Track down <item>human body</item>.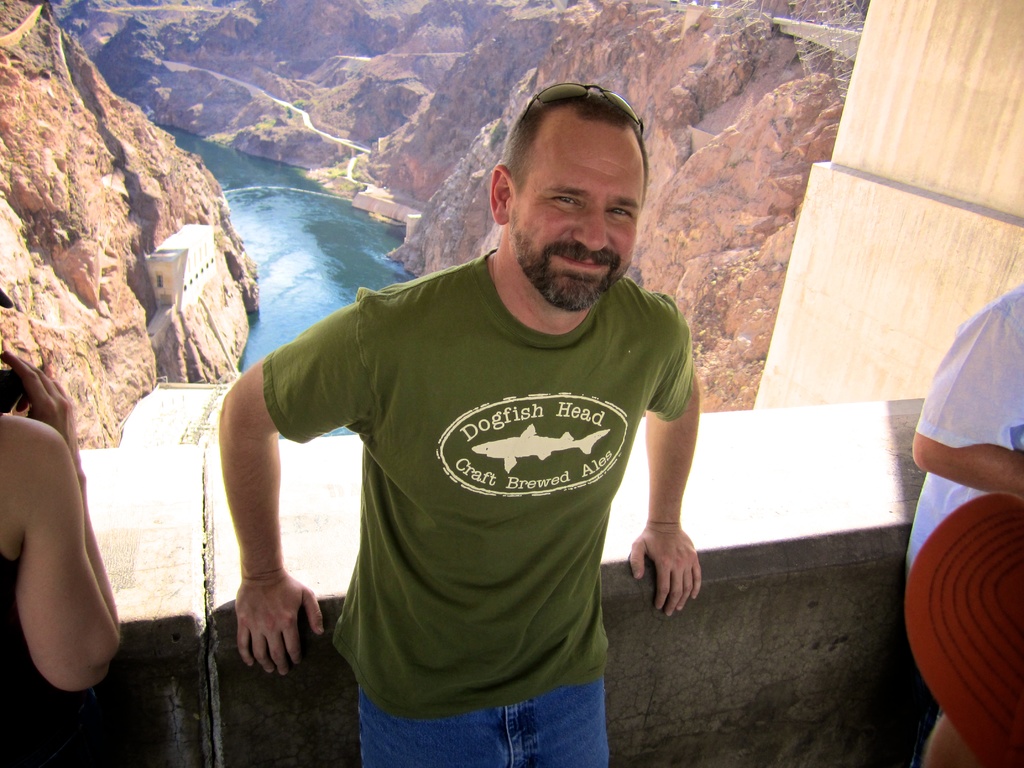
Tracked to [907, 279, 1023, 767].
